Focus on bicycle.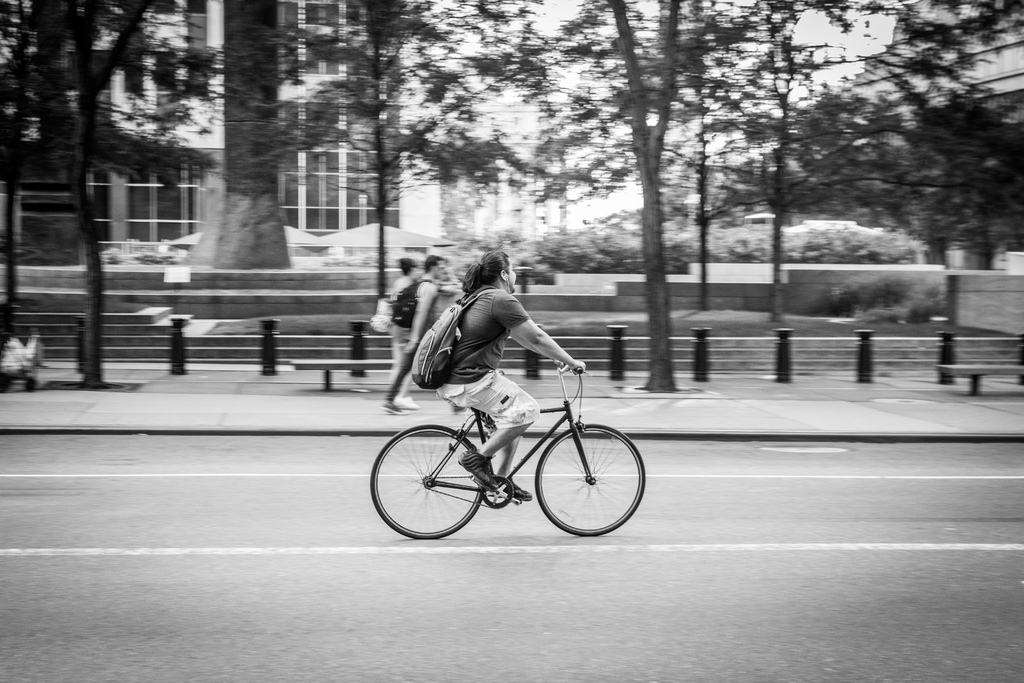
Focused at 369 352 657 541.
